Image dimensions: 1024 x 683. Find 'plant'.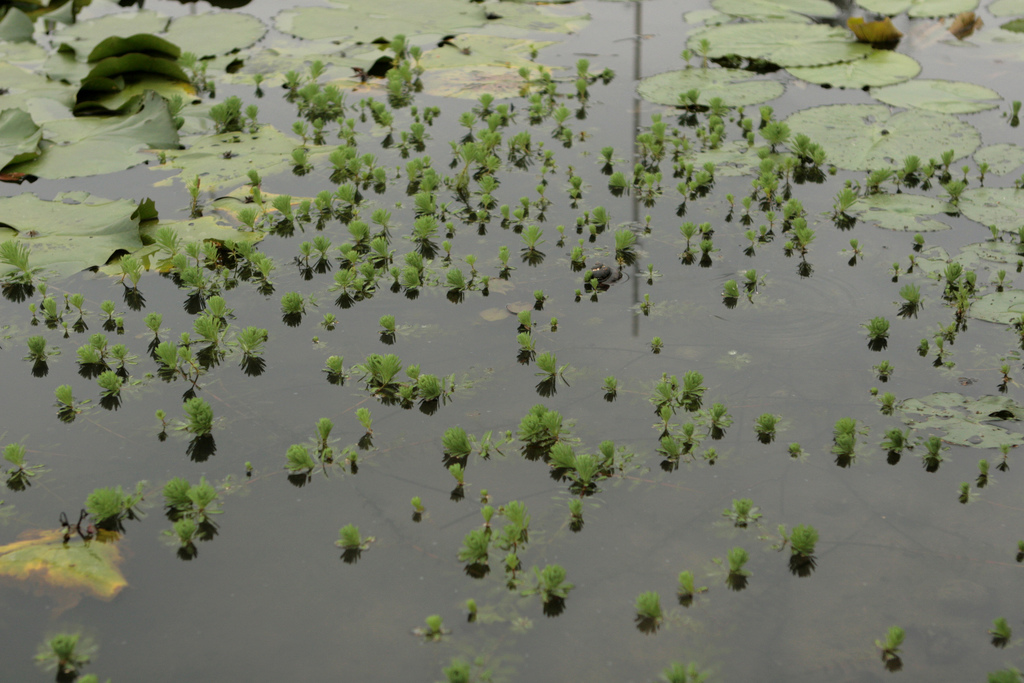
3 233 47 288.
